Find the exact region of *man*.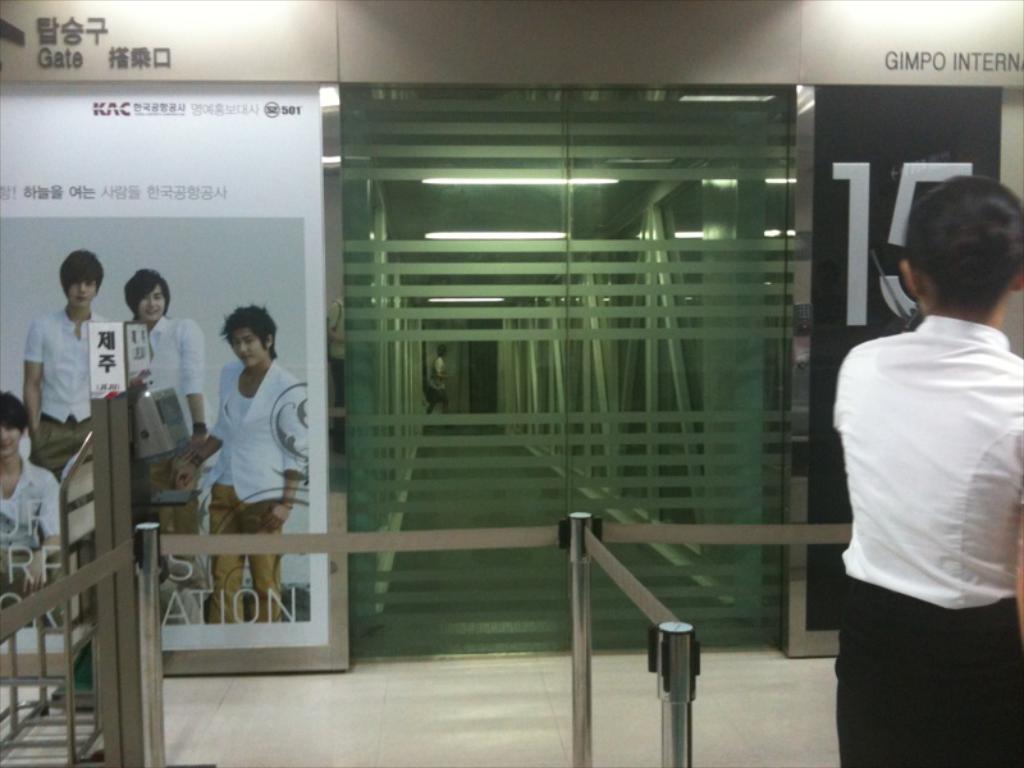
Exact region: bbox(186, 302, 314, 625).
